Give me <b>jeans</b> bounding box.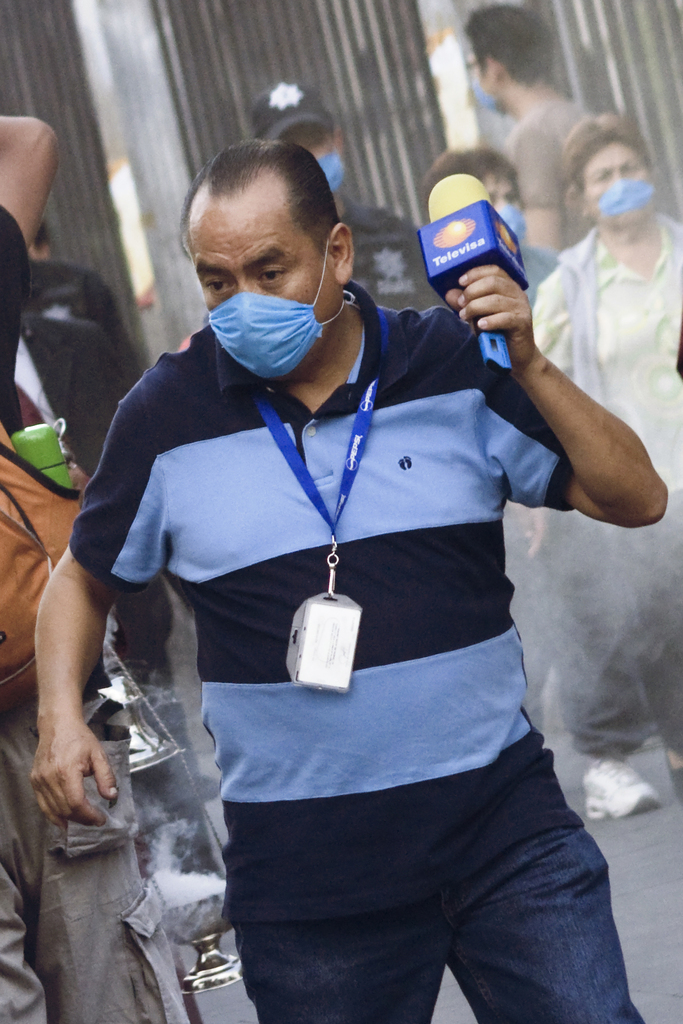
<region>0, 680, 211, 1023</region>.
